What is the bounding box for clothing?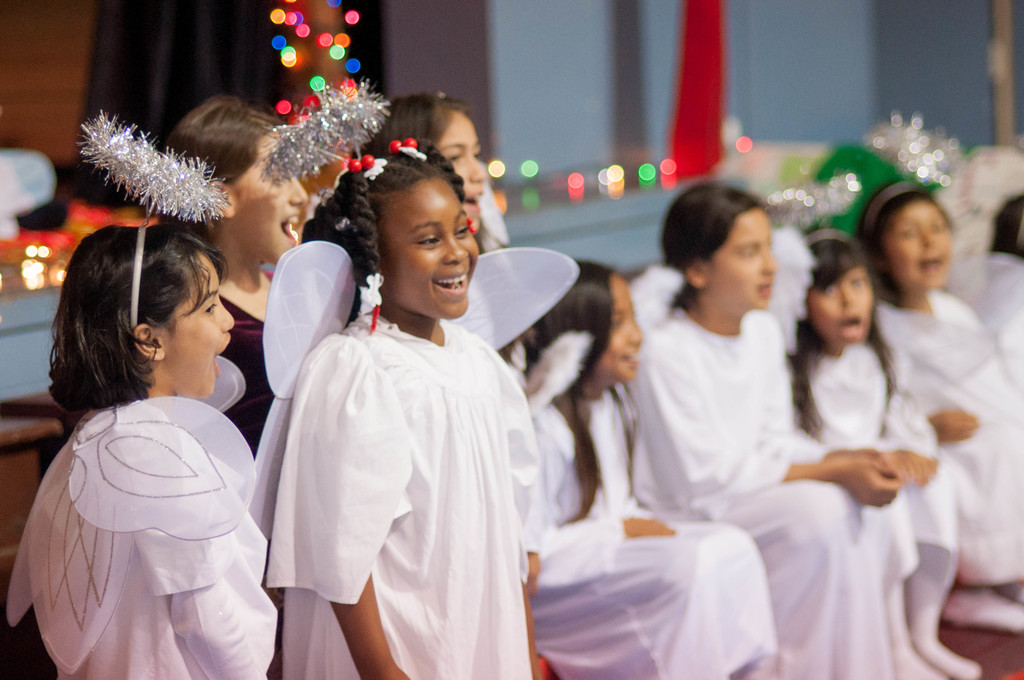
[left=766, top=325, right=960, bottom=679].
